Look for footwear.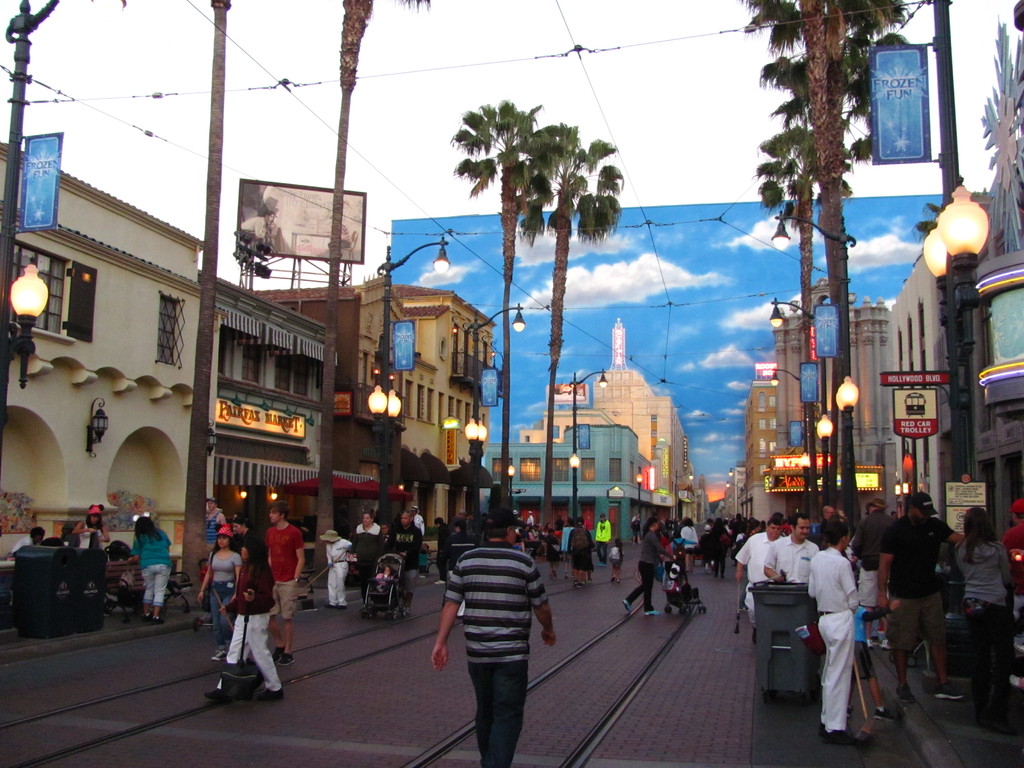
Found: {"x1": 898, "y1": 687, "x2": 916, "y2": 701}.
